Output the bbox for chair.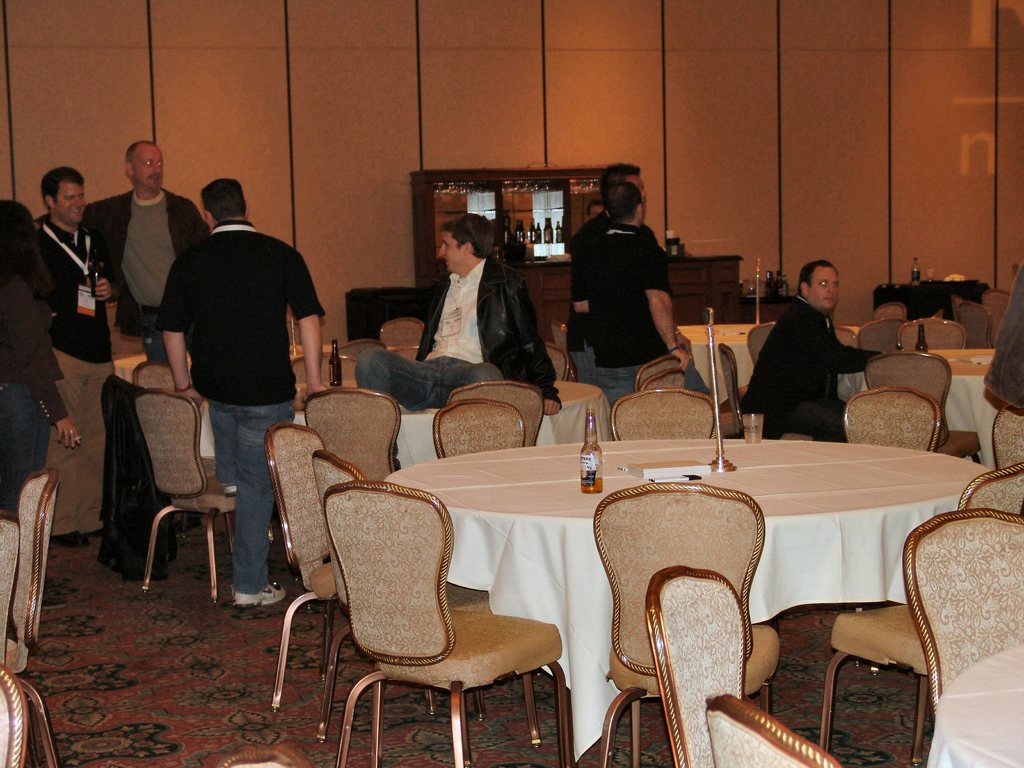
[544, 321, 578, 376].
